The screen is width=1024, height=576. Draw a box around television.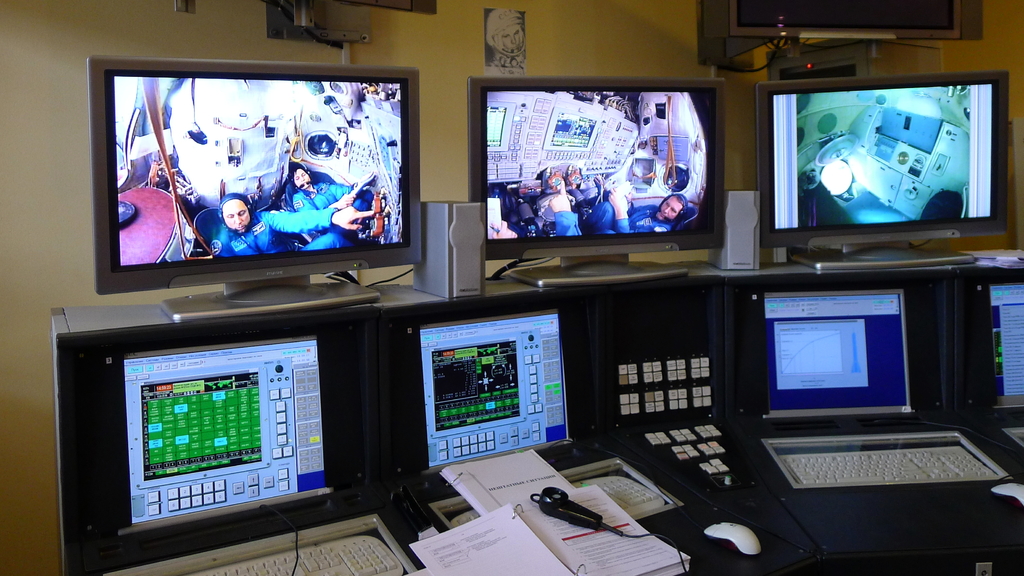
region(703, 0, 984, 38).
